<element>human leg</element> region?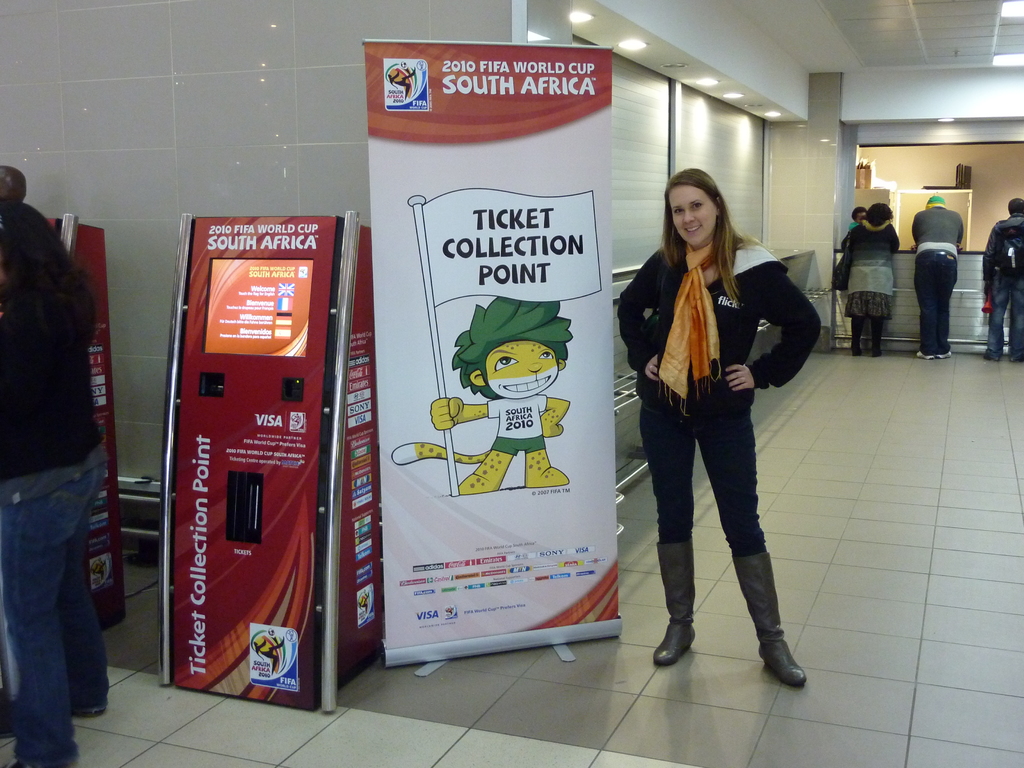
select_region(1018, 278, 1023, 359)
